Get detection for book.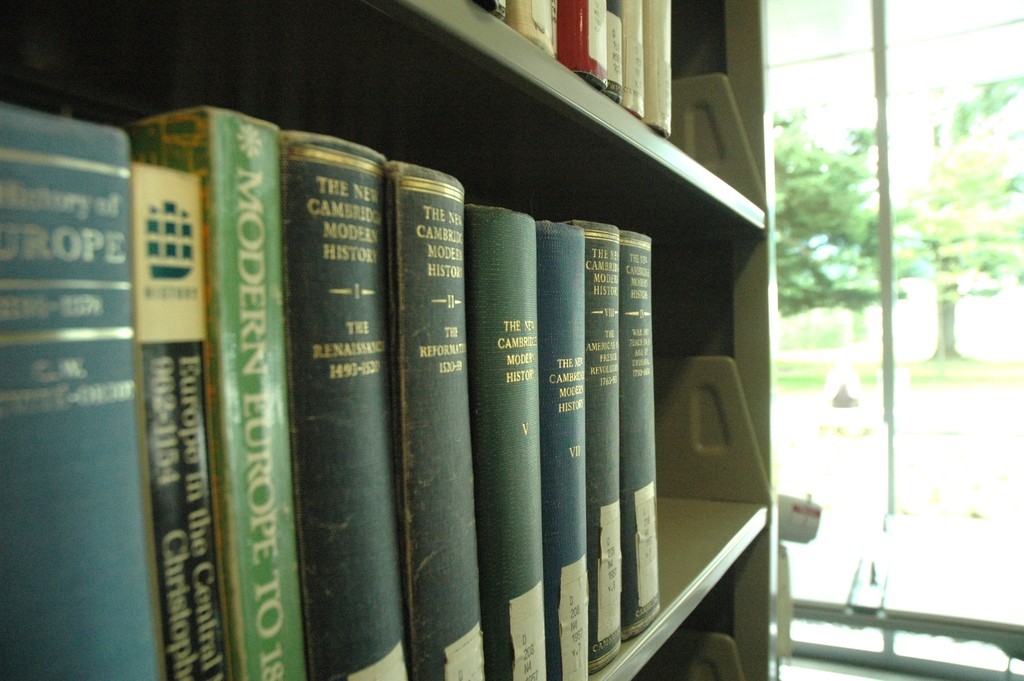
Detection: l=559, t=0, r=598, b=69.
